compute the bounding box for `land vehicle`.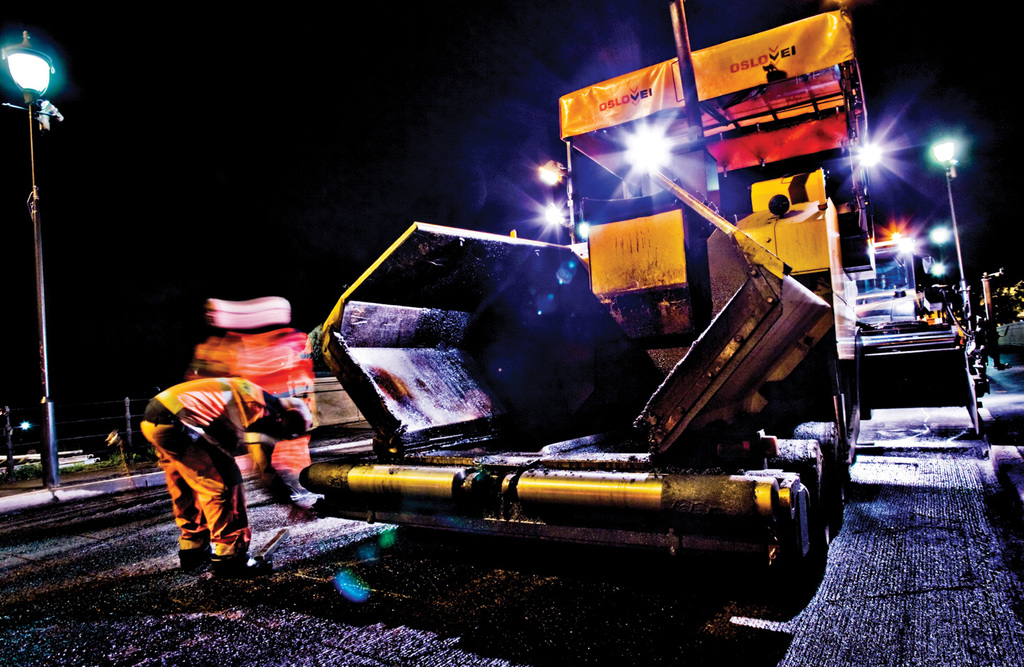
<region>298, 0, 876, 568</region>.
